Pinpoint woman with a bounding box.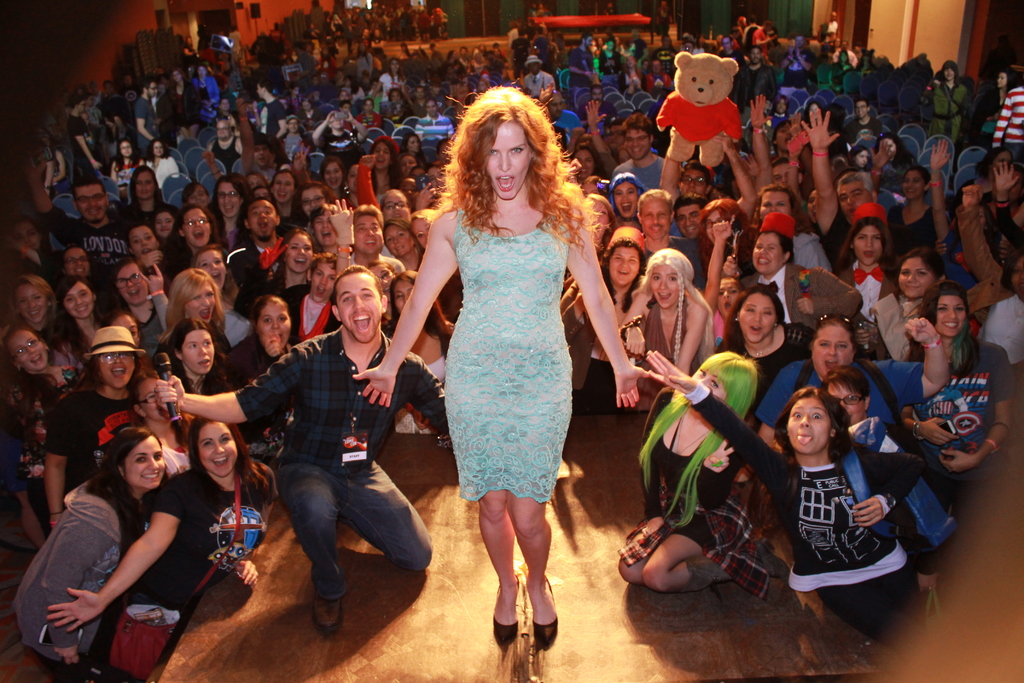
189, 58, 225, 126.
